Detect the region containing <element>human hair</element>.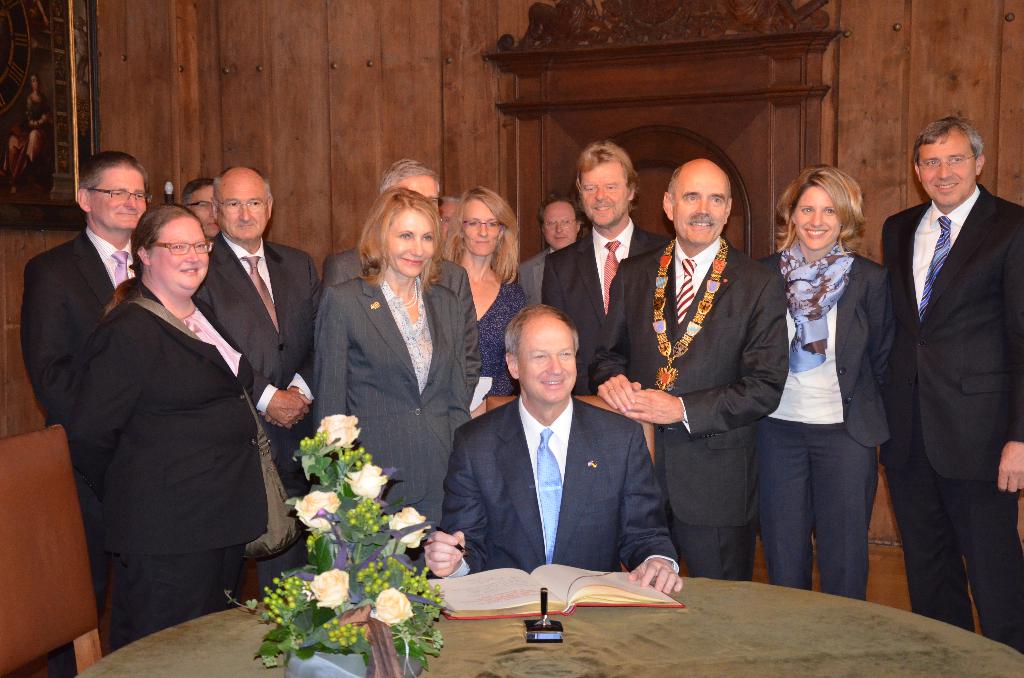
[left=96, top=204, right=205, bottom=328].
